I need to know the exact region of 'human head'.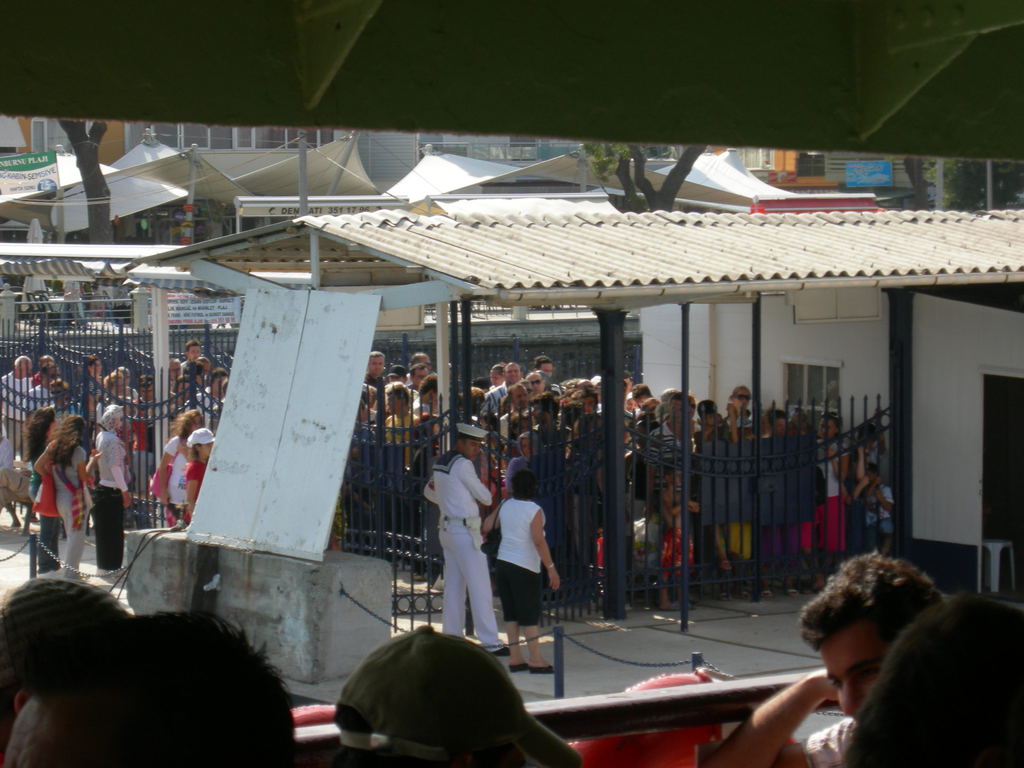
Region: (507,385,529,409).
